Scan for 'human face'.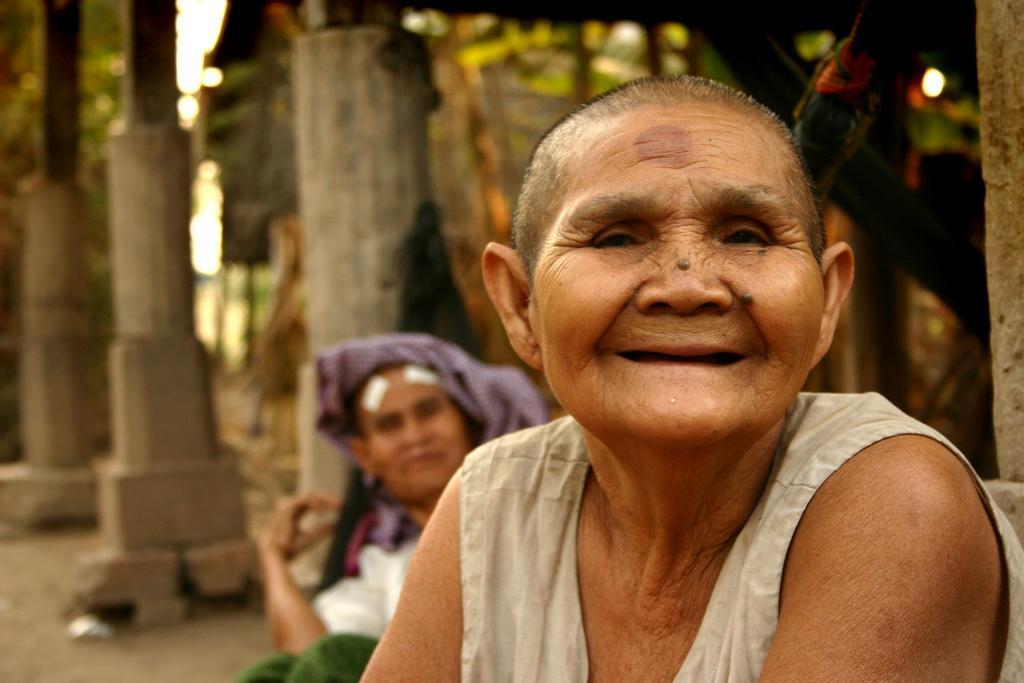
Scan result: x1=534 y1=110 x2=827 y2=445.
